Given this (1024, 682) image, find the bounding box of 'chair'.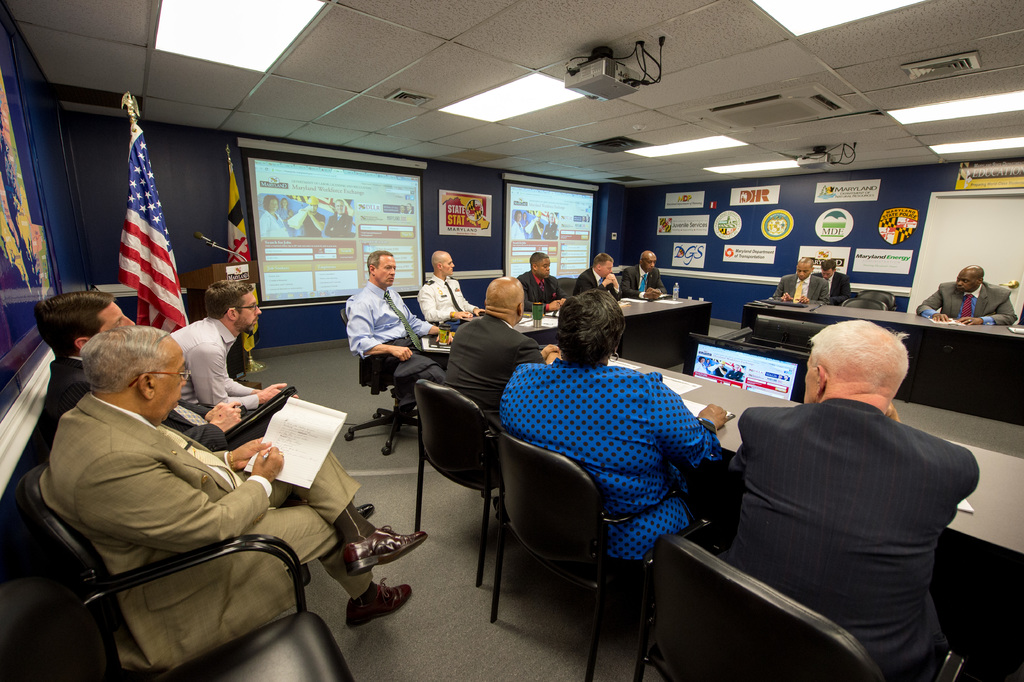
[12, 453, 313, 681].
